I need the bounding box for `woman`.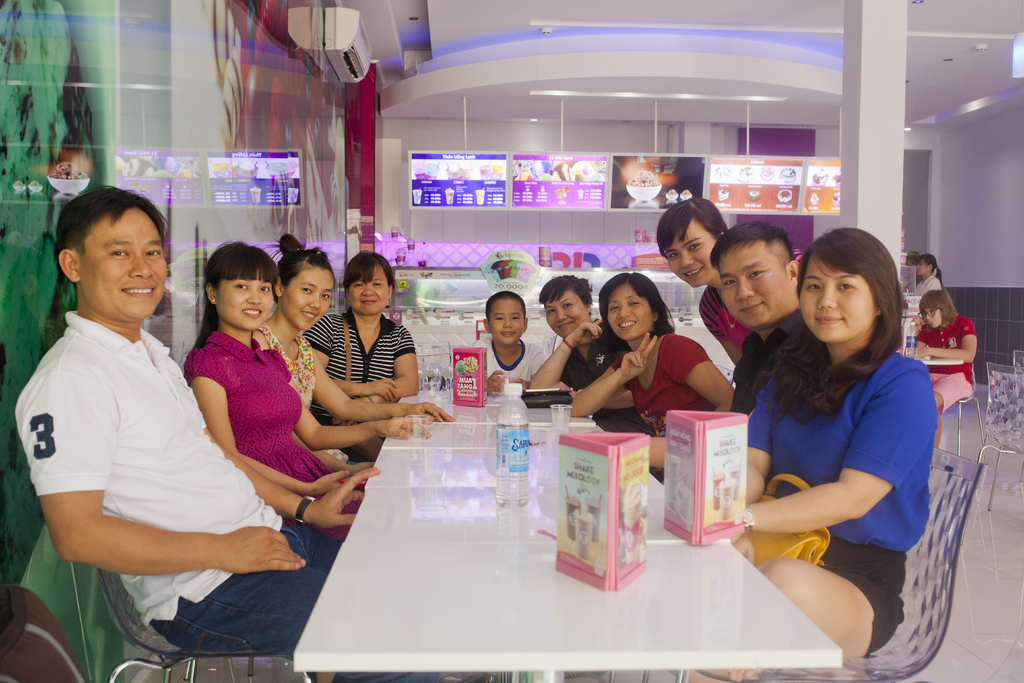
Here it is: 532 273 649 432.
